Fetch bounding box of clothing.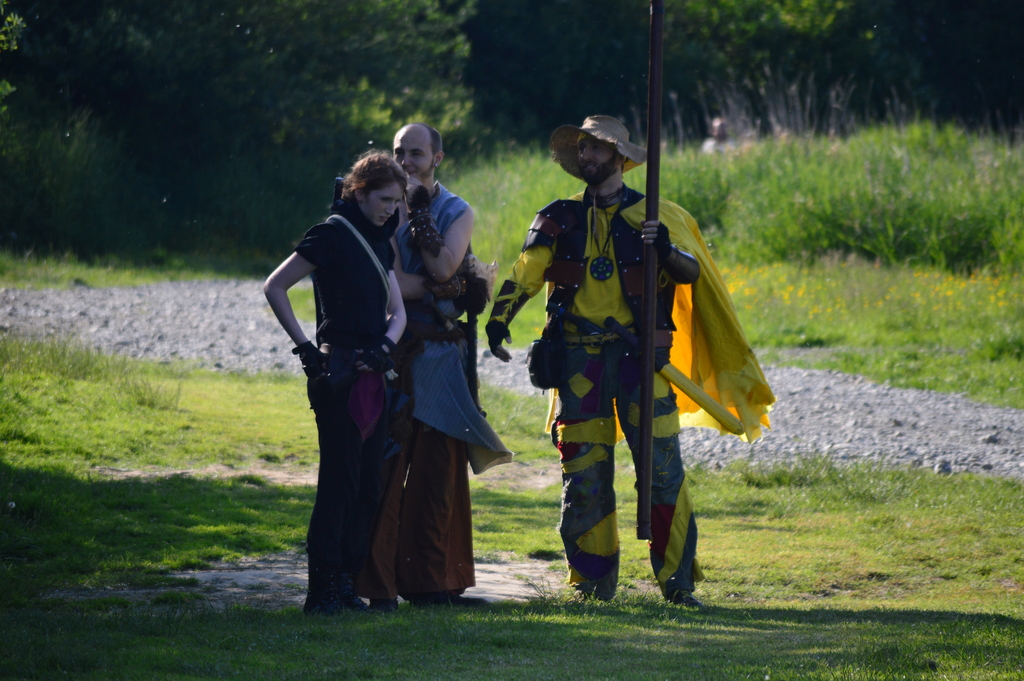
Bbox: x1=294, y1=172, x2=419, y2=607.
